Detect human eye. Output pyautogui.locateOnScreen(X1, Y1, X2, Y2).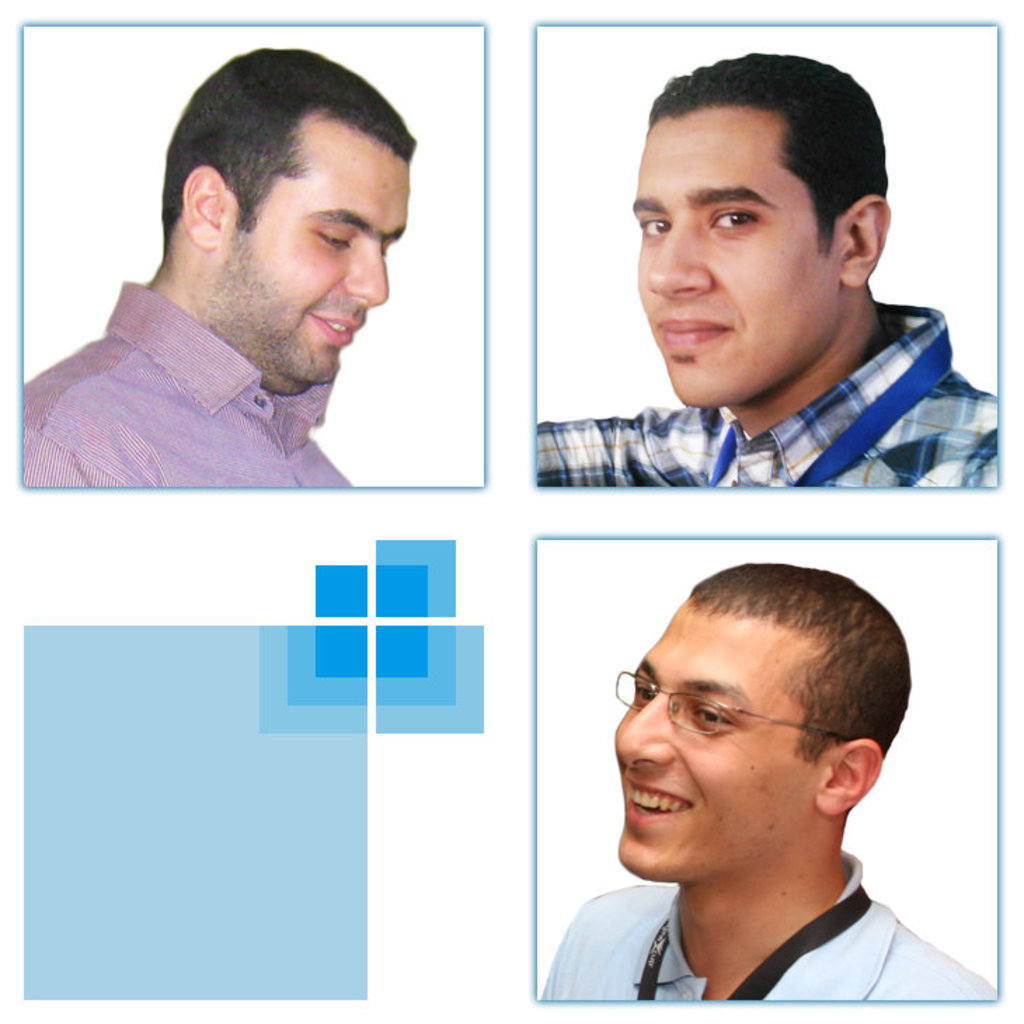
pyautogui.locateOnScreen(680, 700, 738, 732).
